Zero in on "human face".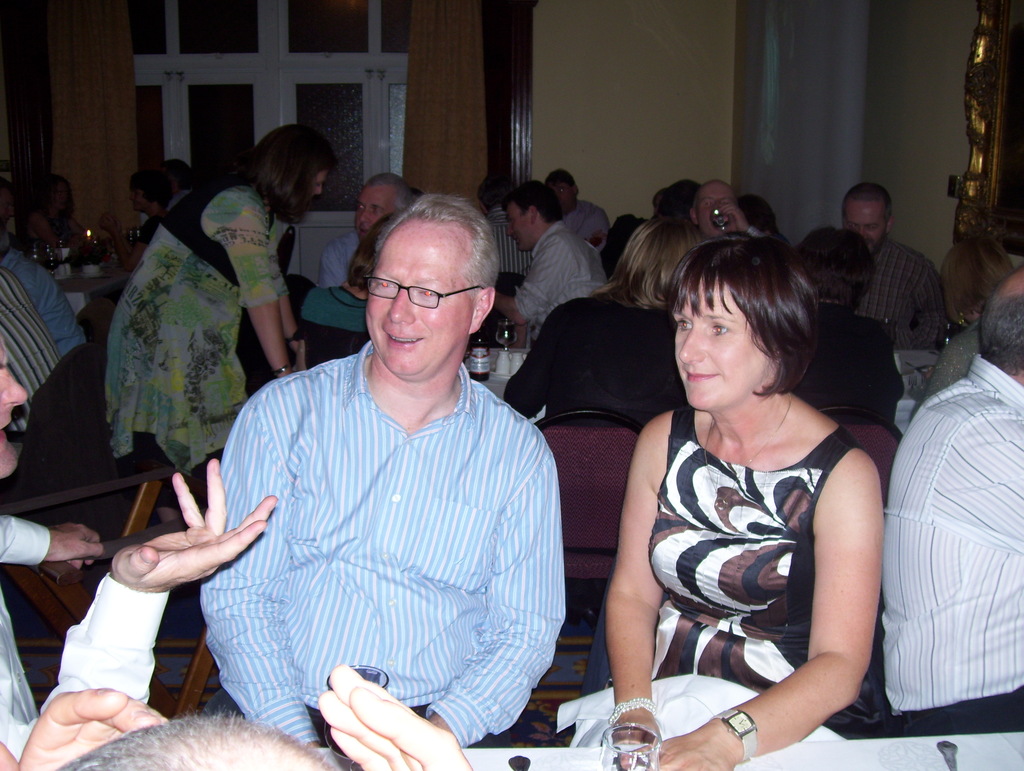
Zeroed in: 696/180/738/238.
